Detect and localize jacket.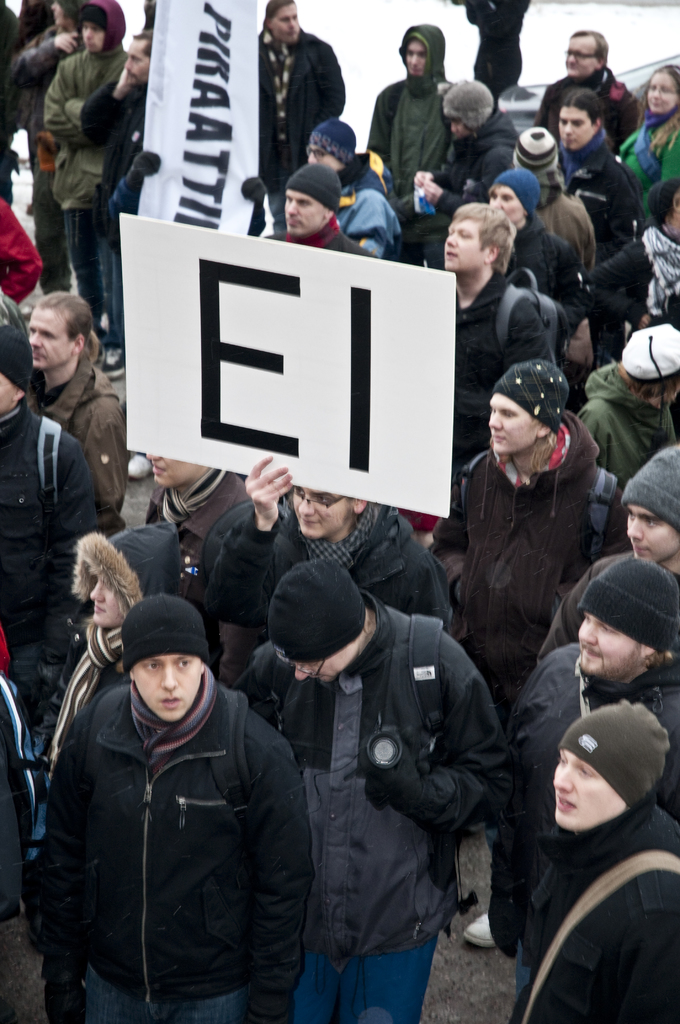
Localized at <bbox>526, 803, 679, 1023</bbox>.
